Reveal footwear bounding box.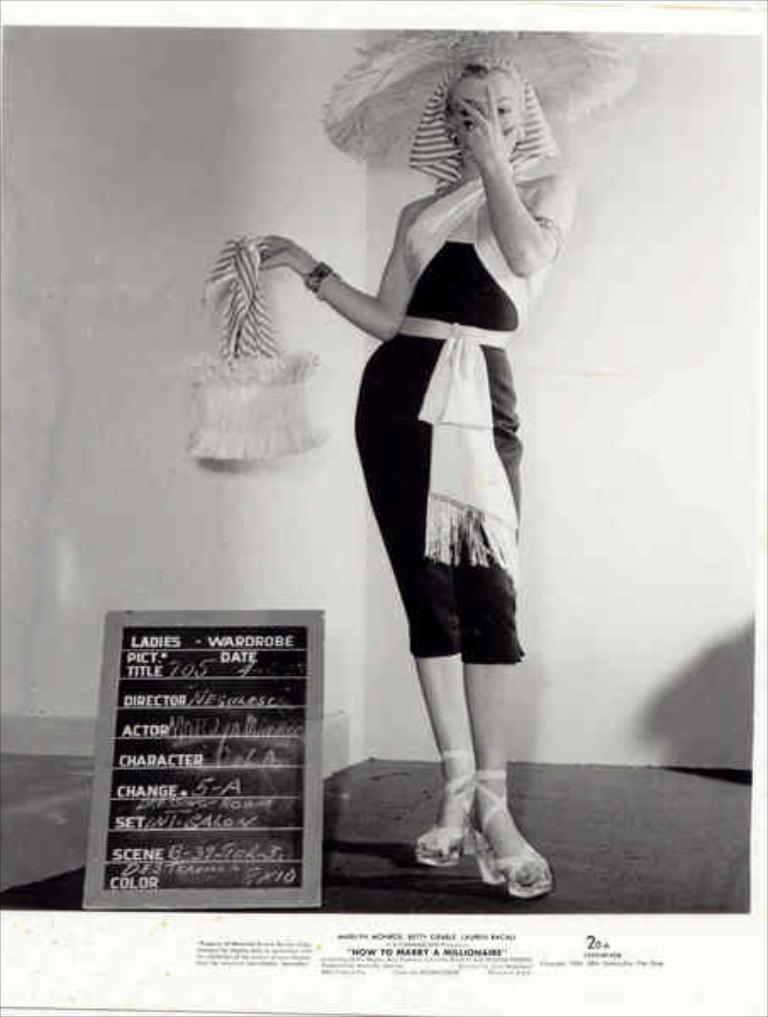
Revealed: region(473, 766, 554, 902).
